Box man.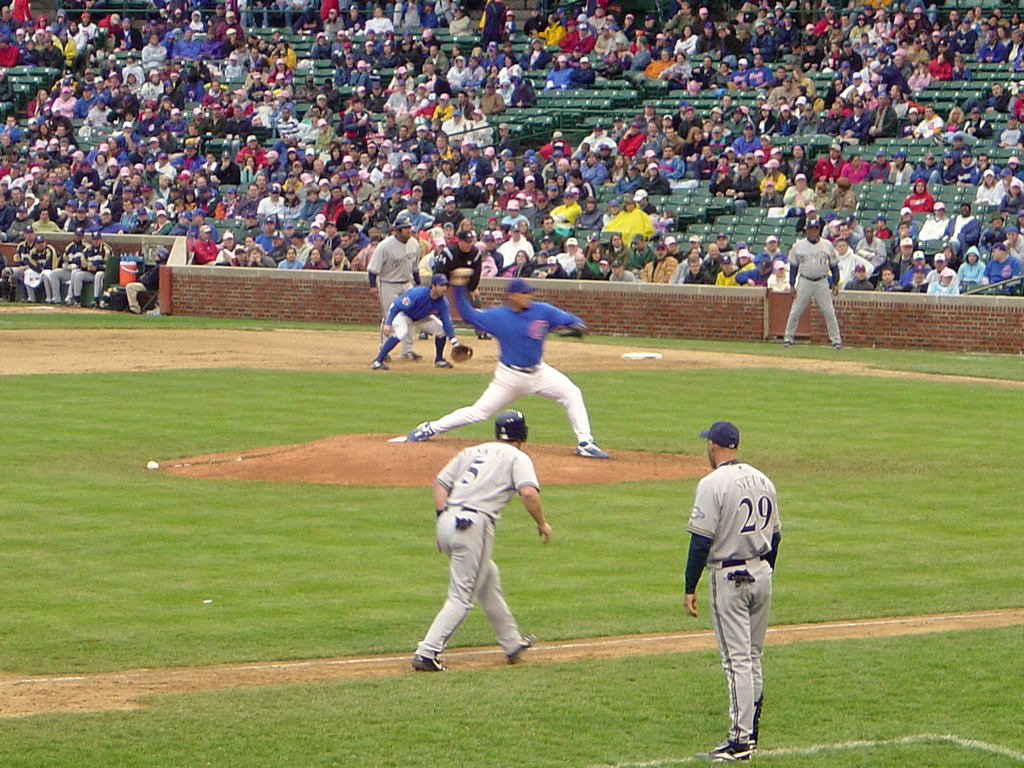
[685,417,790,752].
